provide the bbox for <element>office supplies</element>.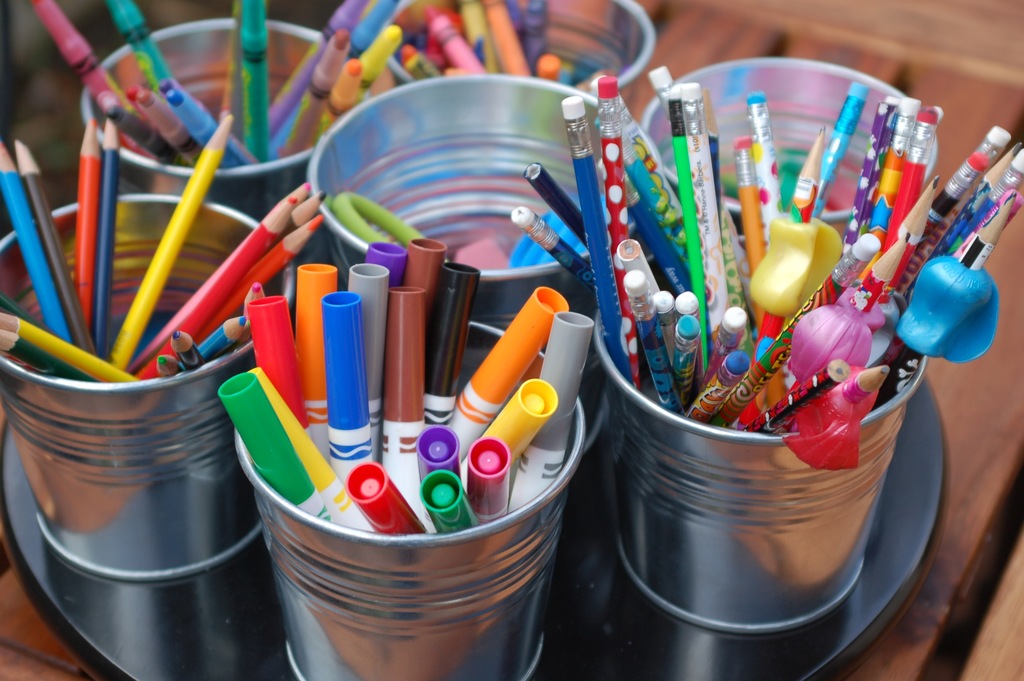
647:54:934:227.
